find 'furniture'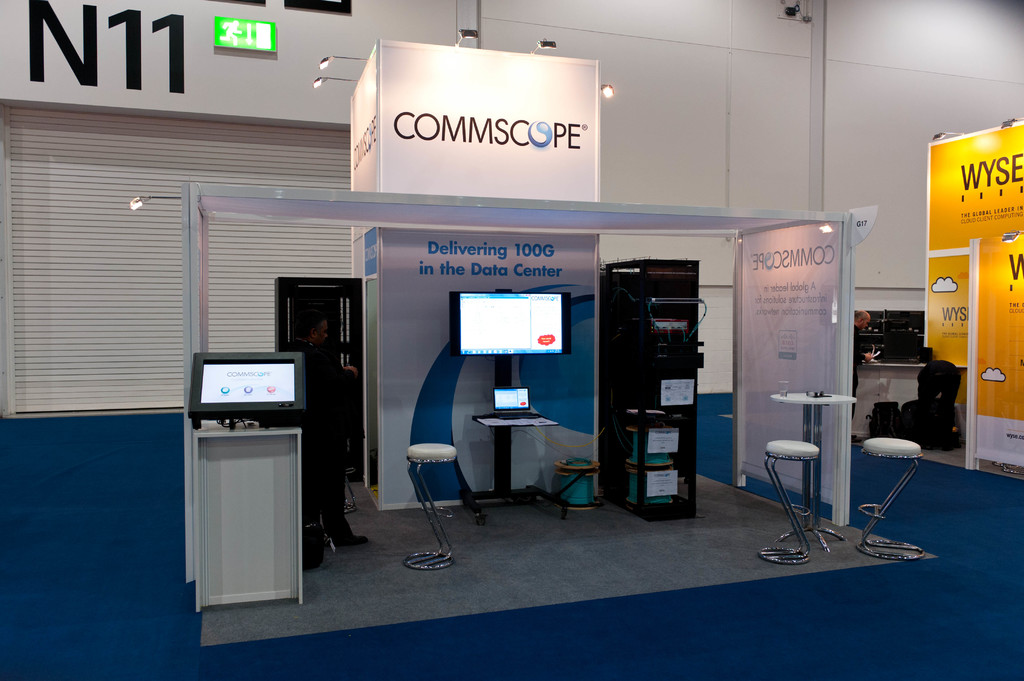
(left=758, top=442, right=820, bottom=564)
